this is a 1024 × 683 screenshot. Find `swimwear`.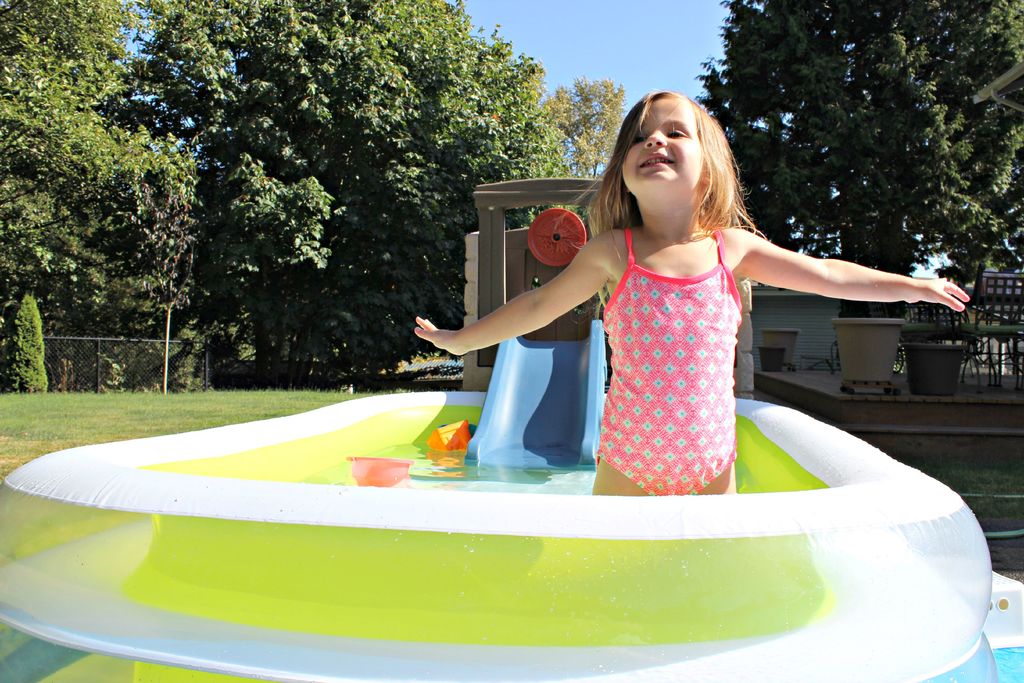
Bounding box: pyautogui.locateOnScreen(593, 226, 744, 496).
